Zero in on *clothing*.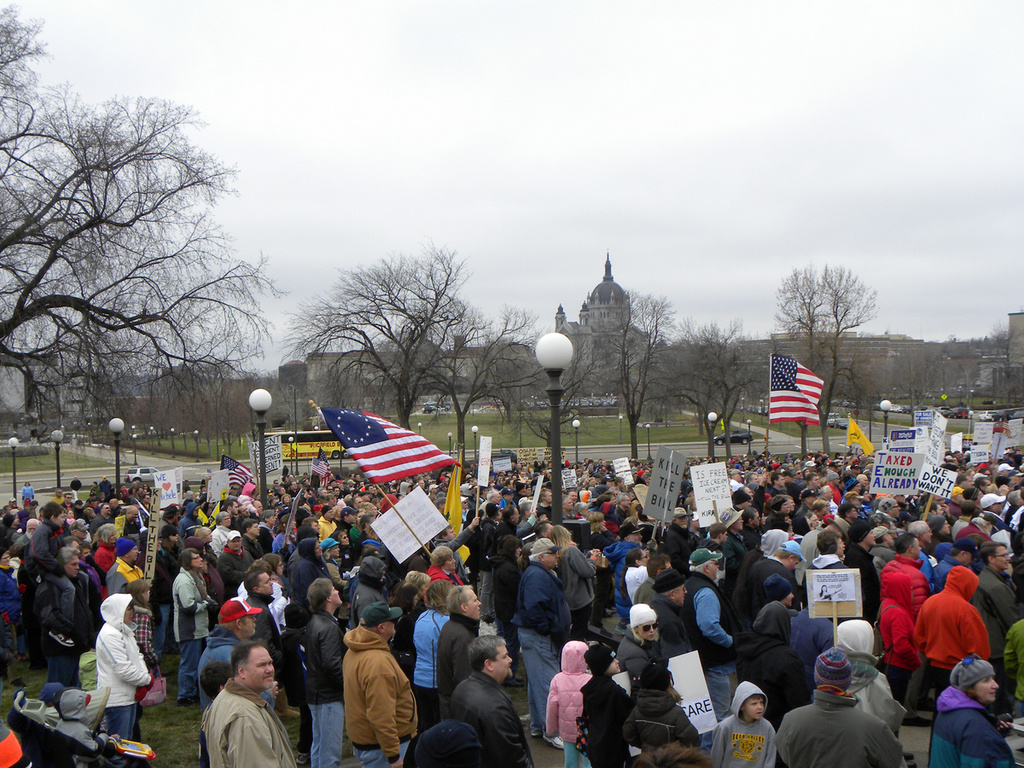
Zeroed in: region(684, 567, 729, 662).
